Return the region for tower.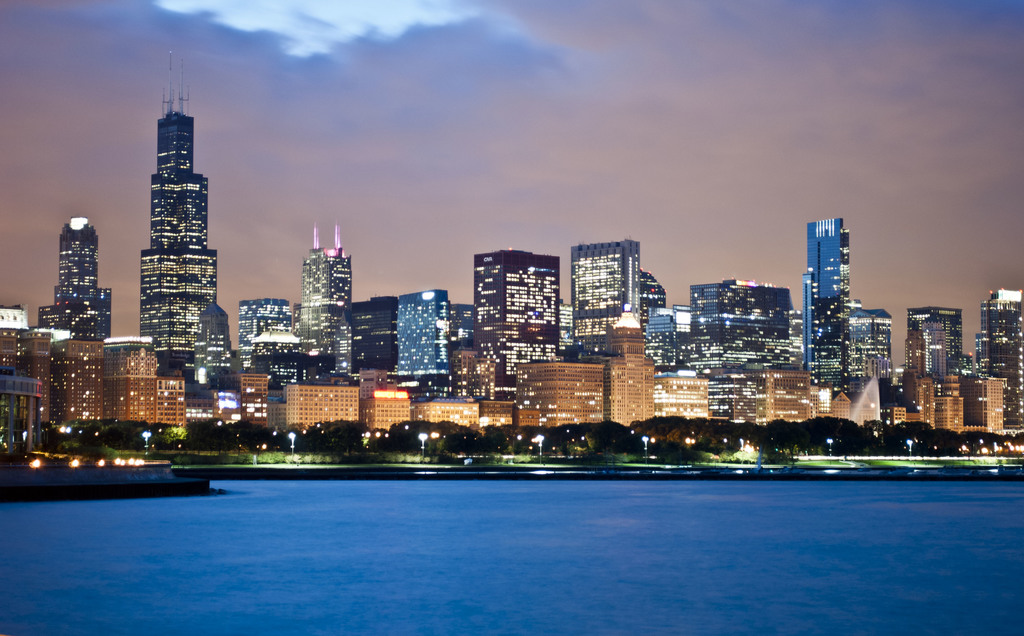
detection(58, 345, 179, 425).
